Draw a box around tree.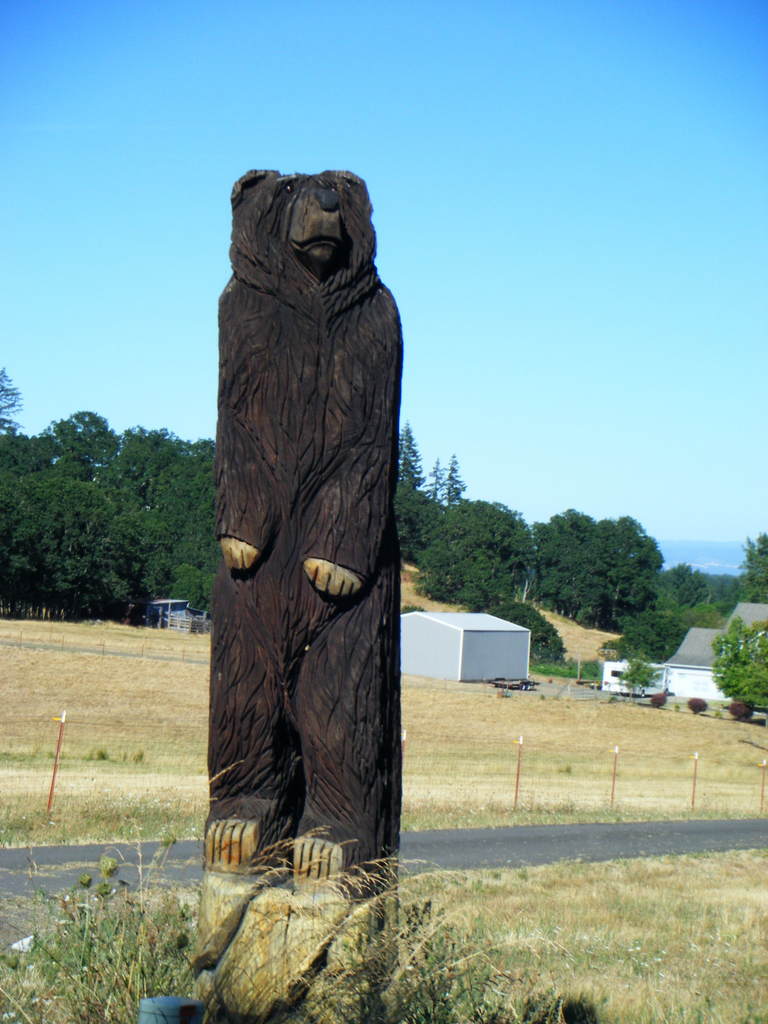
pyautogui.locateOnScreen(428, 477, 524, 613).
